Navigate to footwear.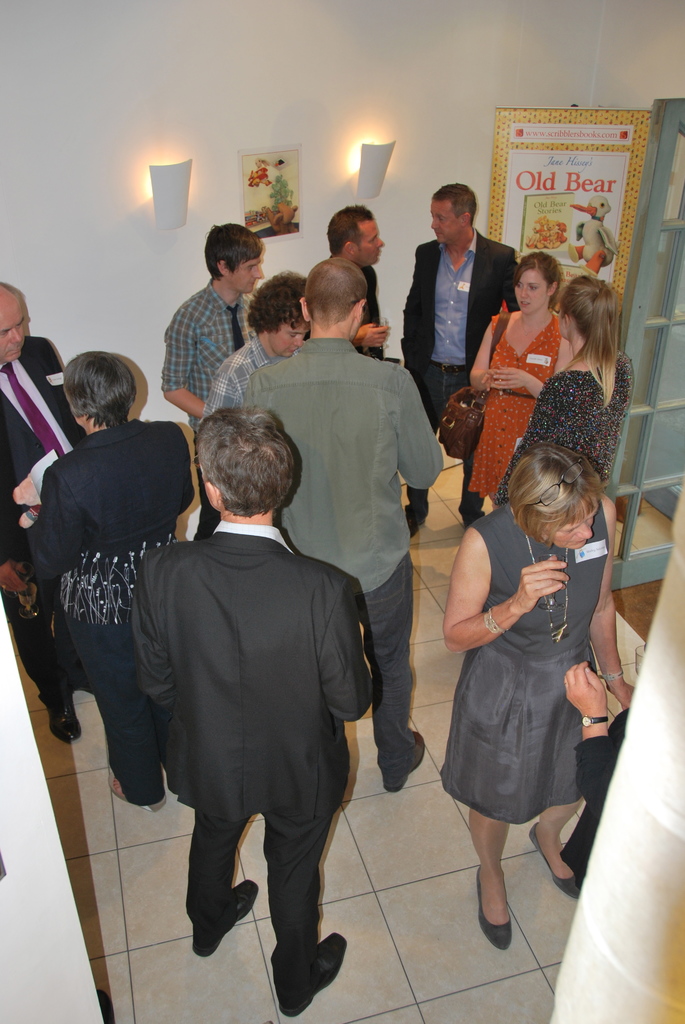
Navigation target: bbox(404, 512, 423, 540).
